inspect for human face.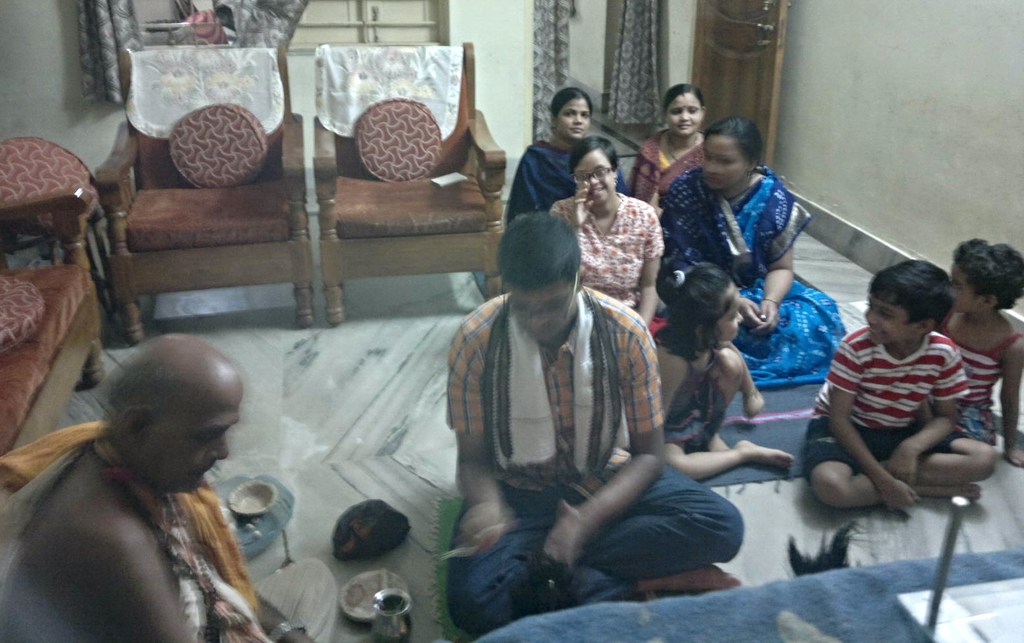
Inspection: 863/287/908/342.
